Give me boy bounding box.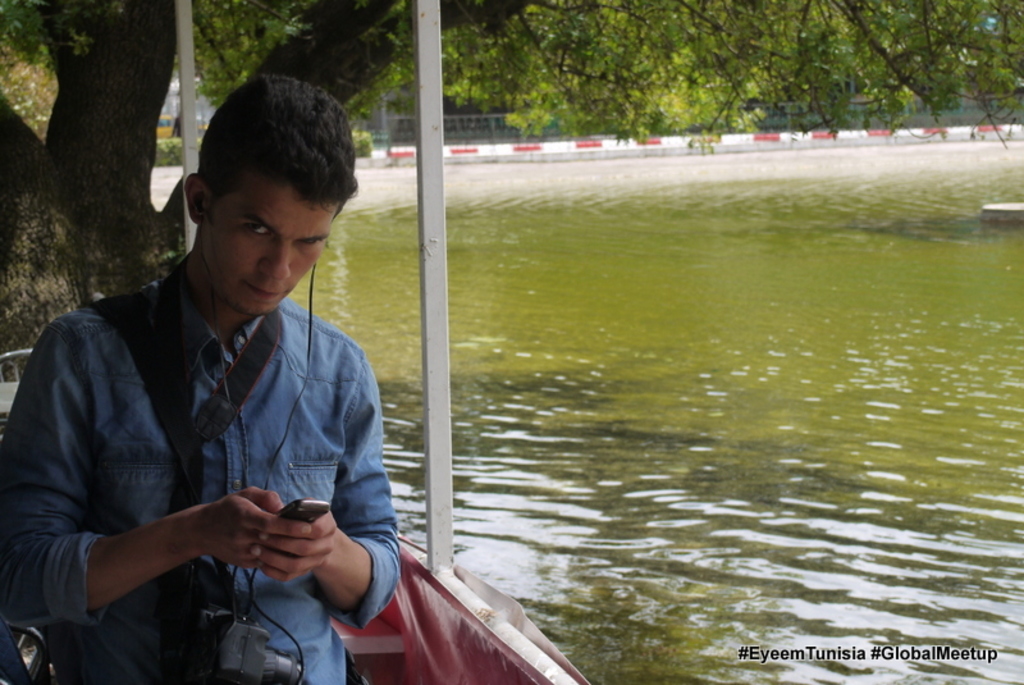
<box>10,72,401,670</box>.
